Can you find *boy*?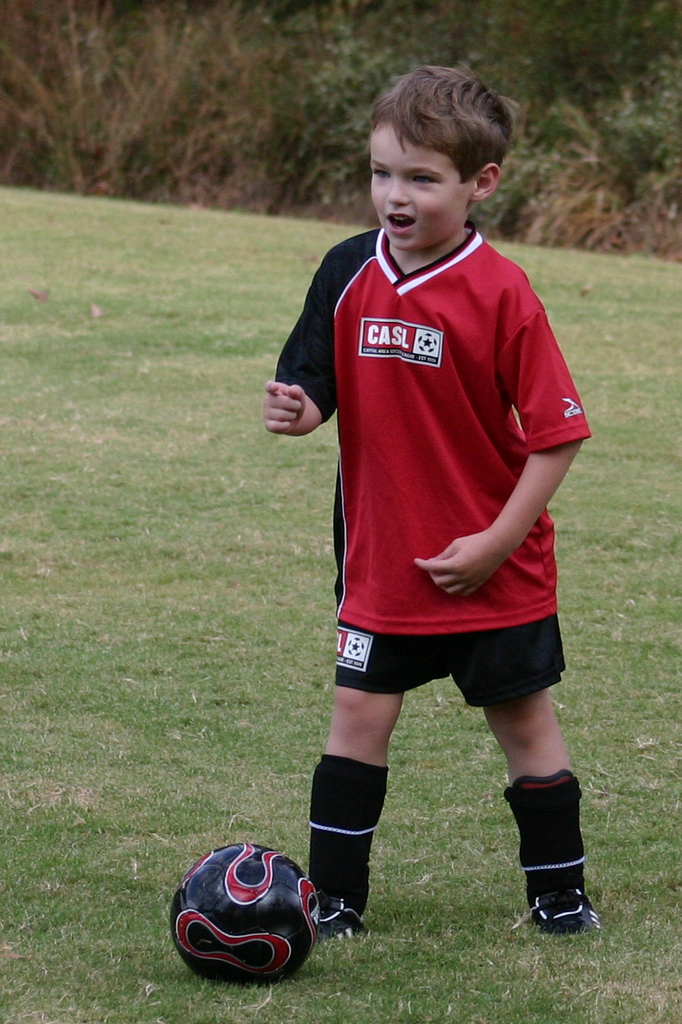
Yes, bounding box: detection(249, 72, 608, 917).
